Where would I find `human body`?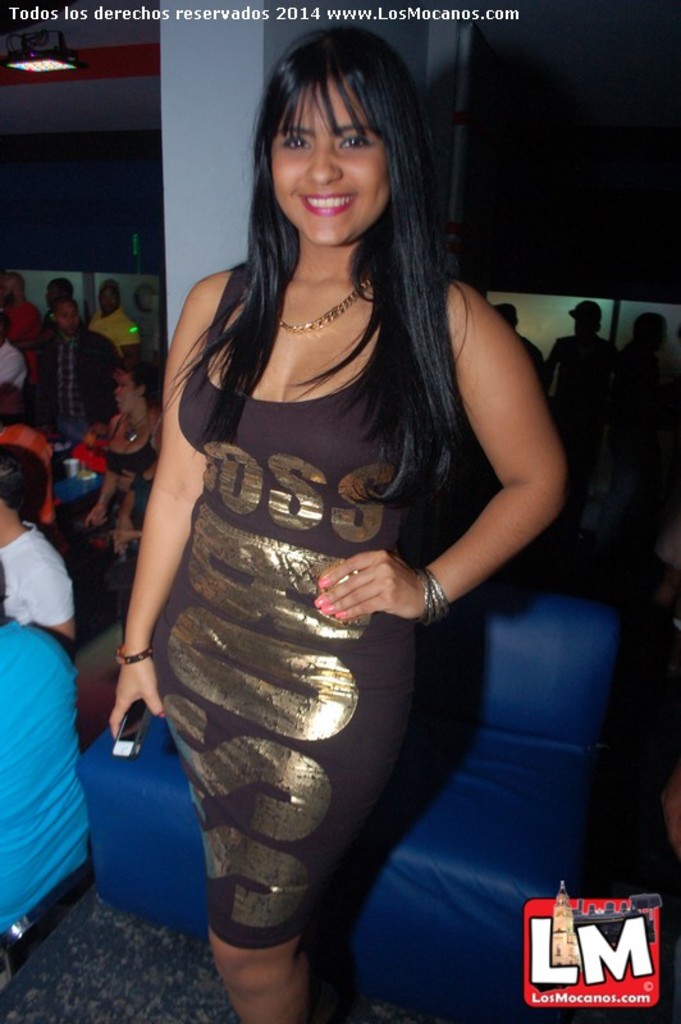
At <region>541, 293, 623, 540</region>.
